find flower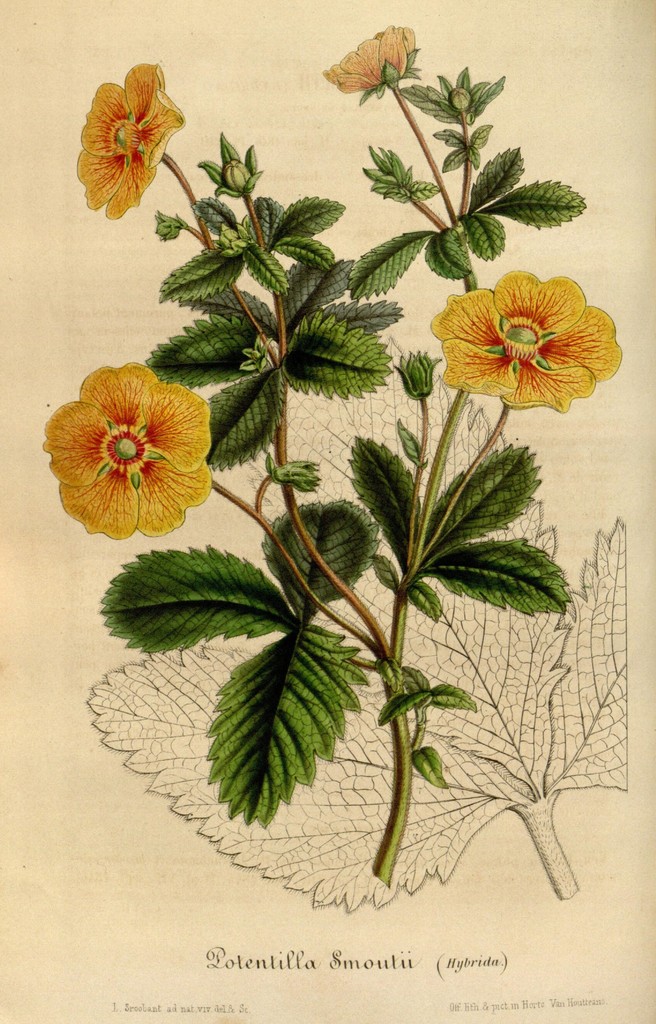
BBox(79, 61, 183, 219)
